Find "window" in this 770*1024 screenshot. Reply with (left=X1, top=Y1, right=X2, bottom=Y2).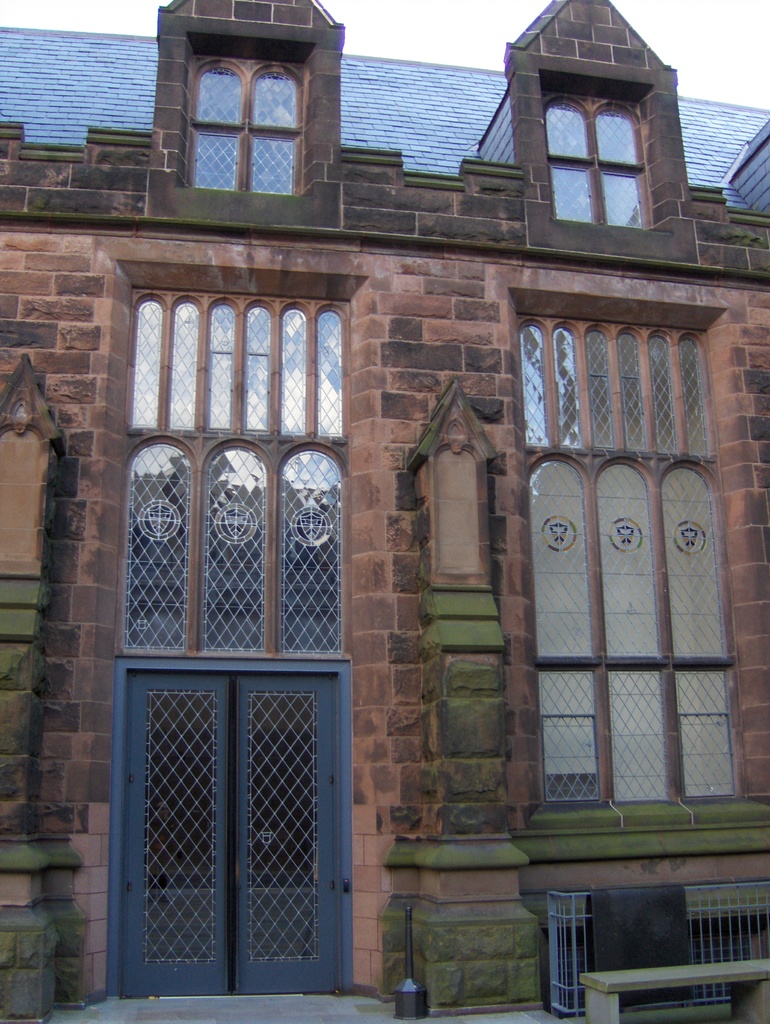
(left=536, top=73, right=666, bottom=237).
